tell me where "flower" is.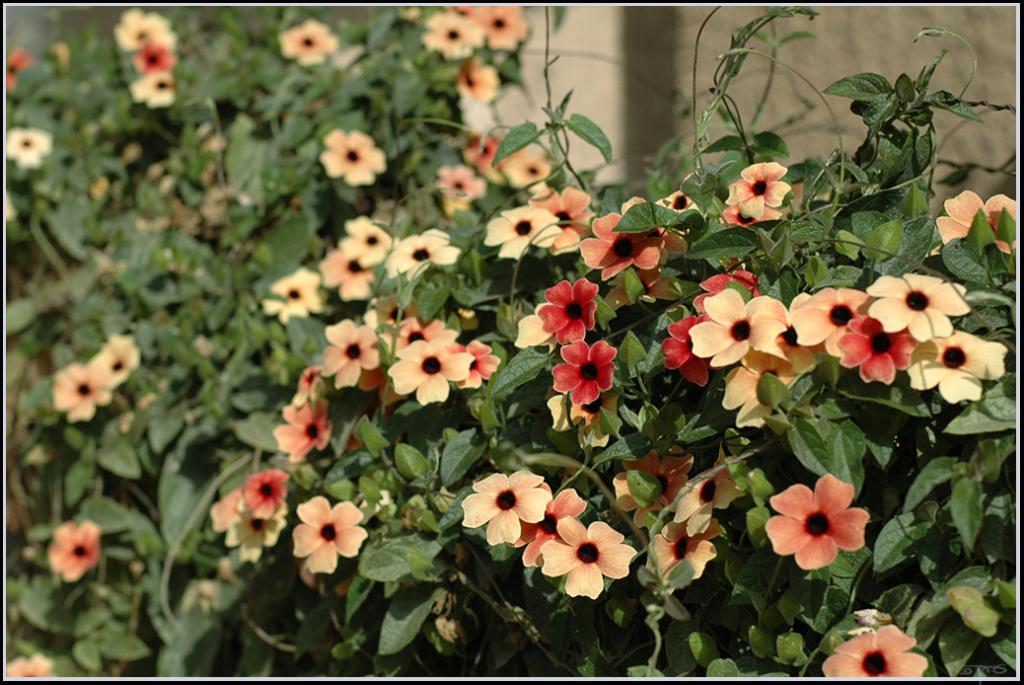
"flower" is at 934 188 1017 252.
